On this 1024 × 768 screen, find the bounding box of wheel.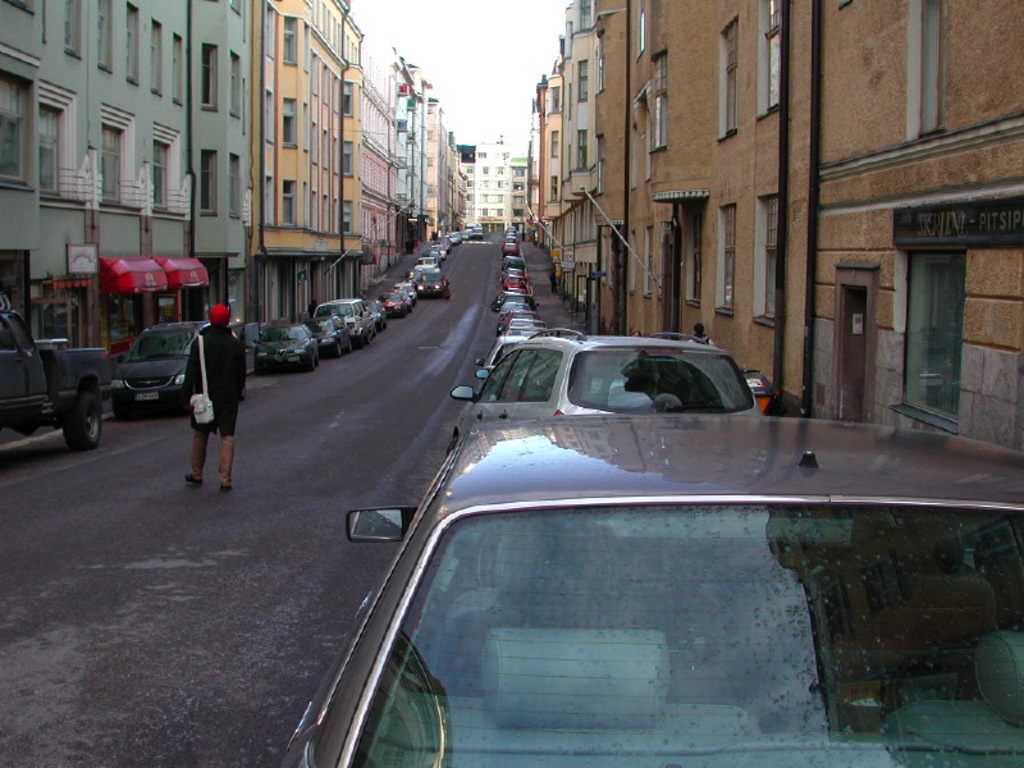
Bounding box: 305 355 312 372.
